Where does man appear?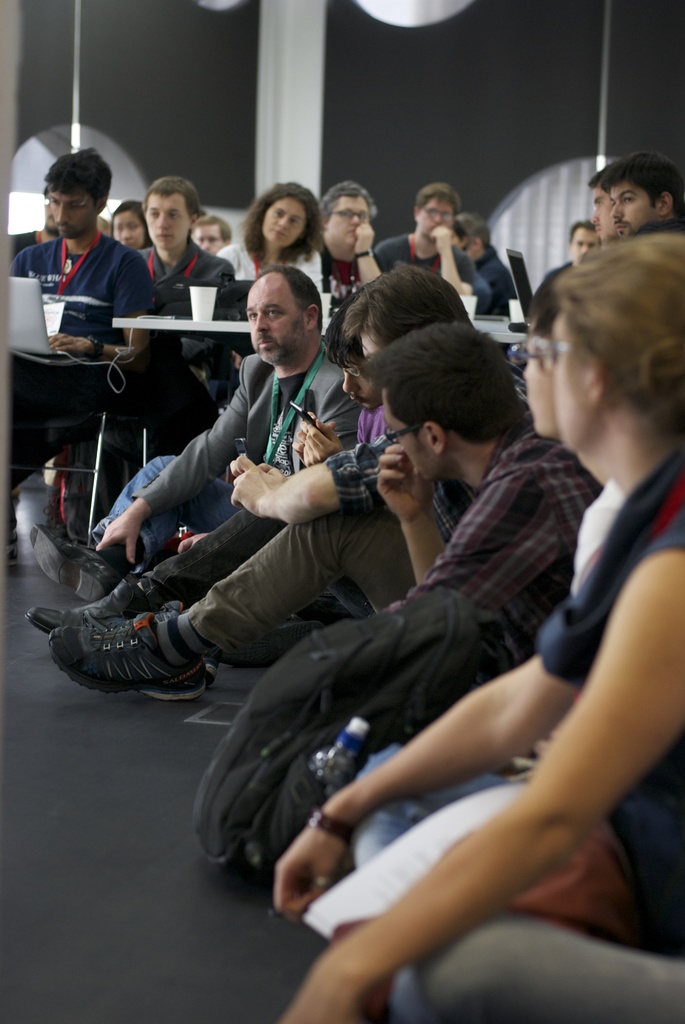
Appears at x1=145 y1=179 x2=233 y2=287.
